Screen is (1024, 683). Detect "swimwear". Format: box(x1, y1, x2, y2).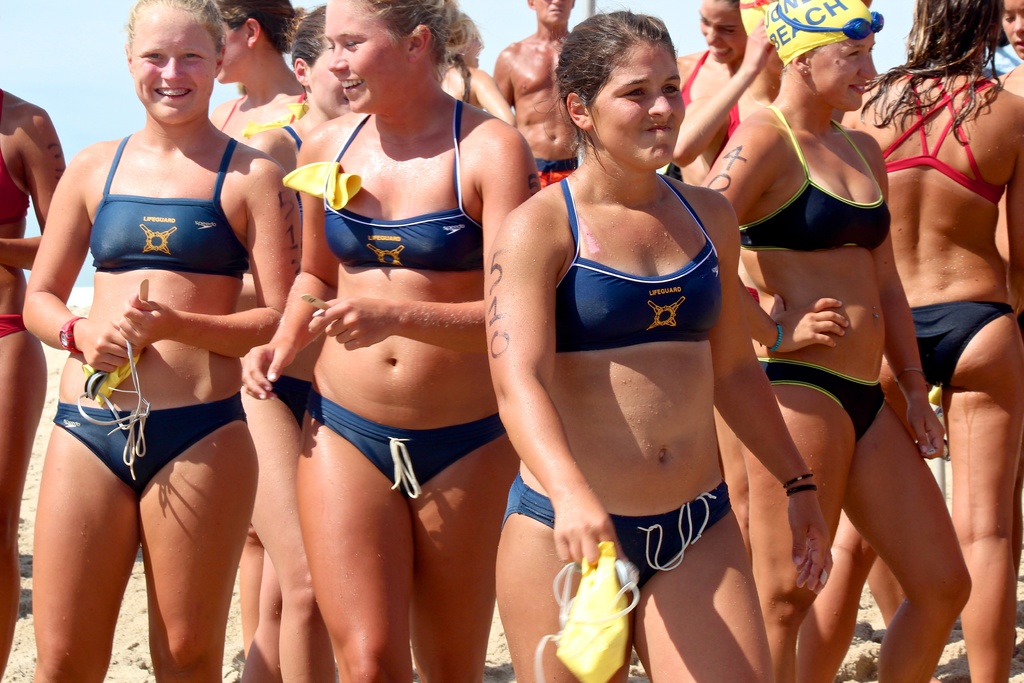
box(271, 373, 317, 436).
